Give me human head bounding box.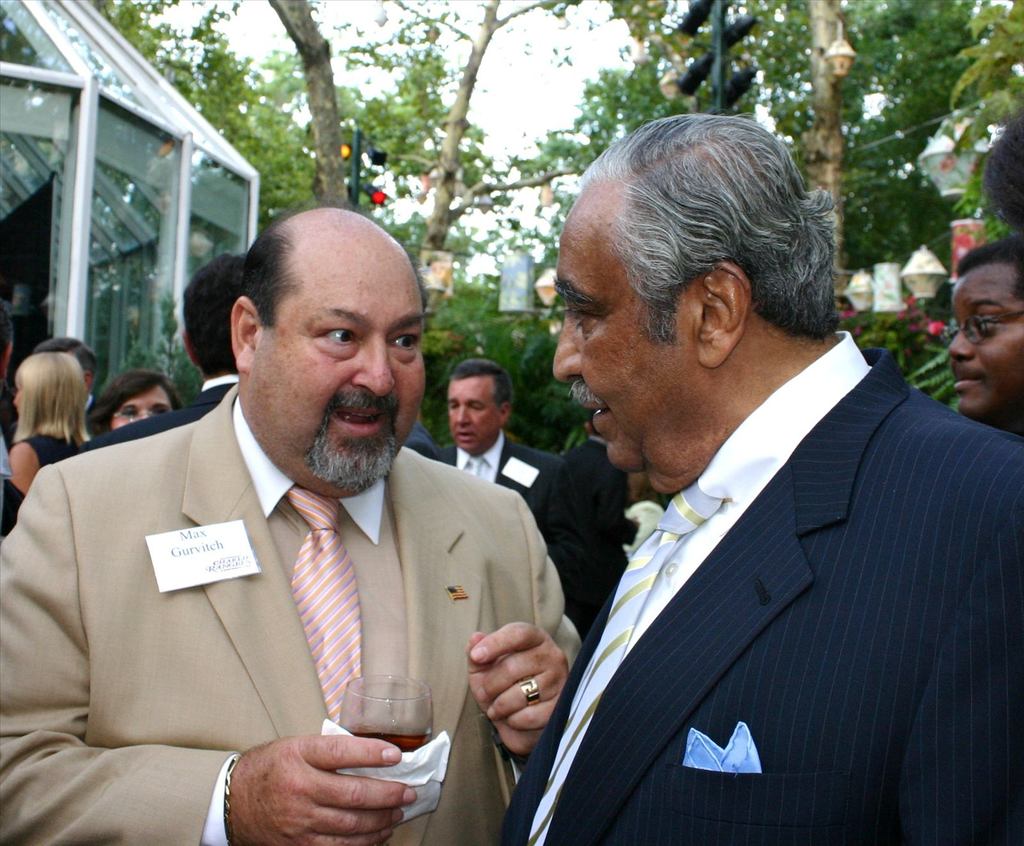
(181,251,245,379).
